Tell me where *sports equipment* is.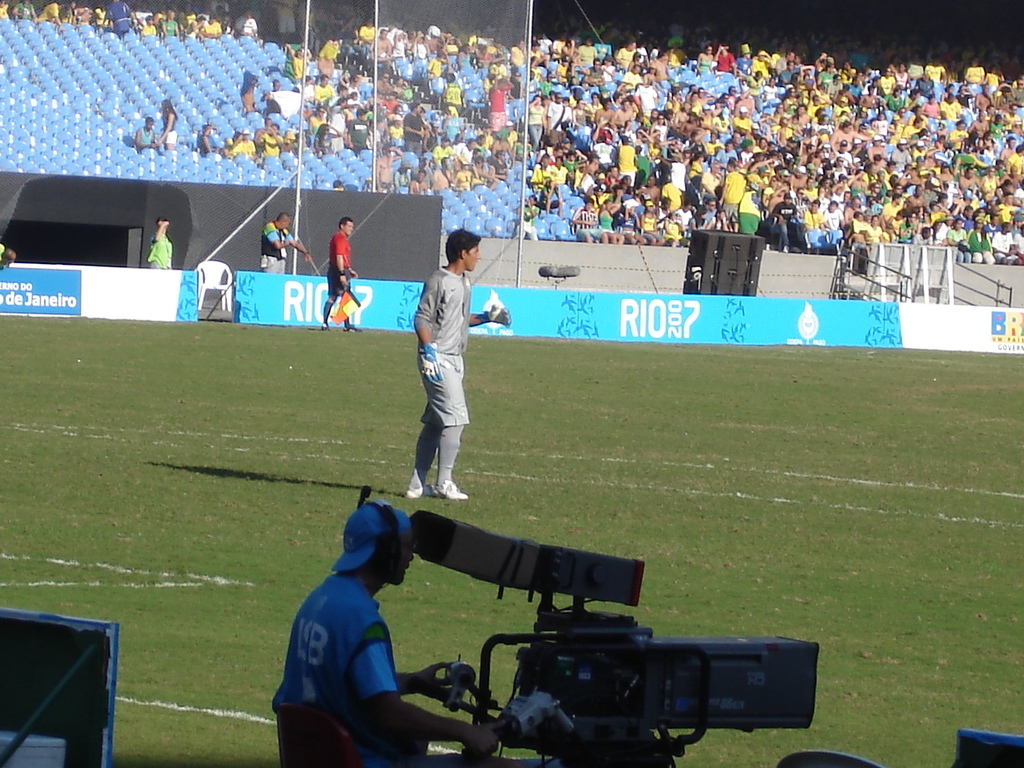
*sports equipment* is at x1=407, y1=484, x2=433, y2=498.
